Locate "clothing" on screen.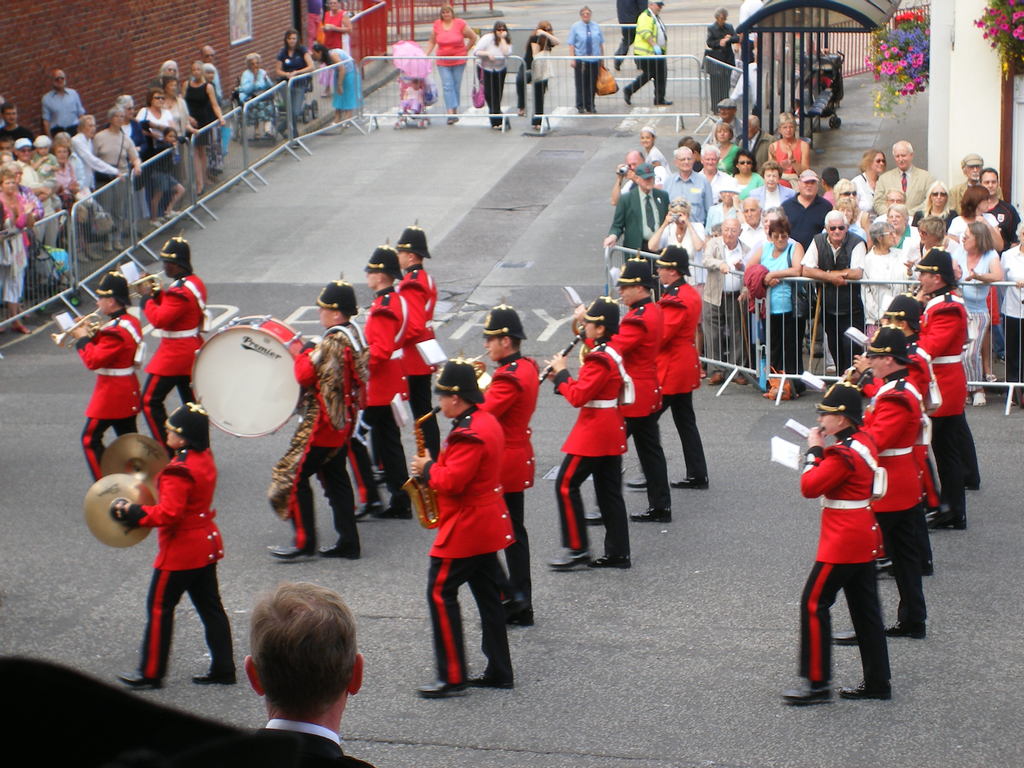
On screen at locate(479, 349, 537, 604).
